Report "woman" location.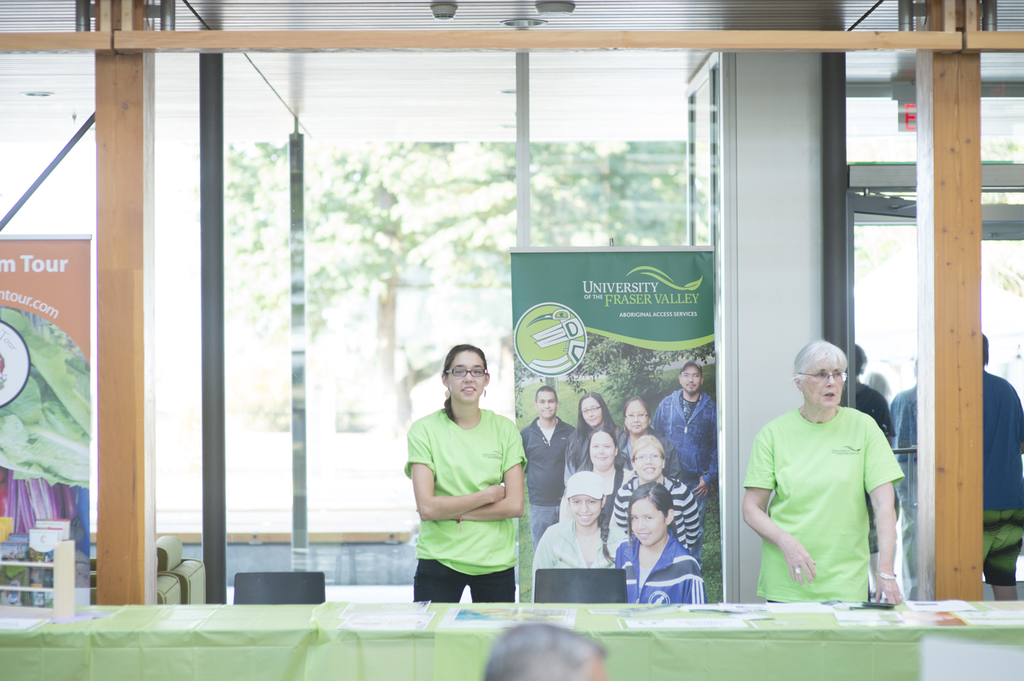
Report: x1=584 y1=428 x2=631 y2=536.
